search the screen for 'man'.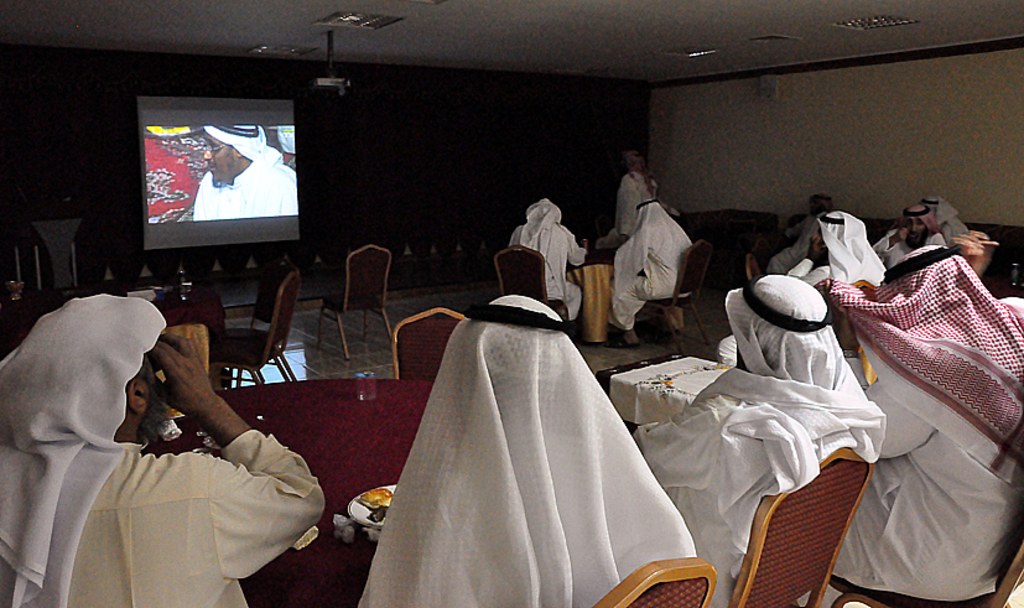
Found at bbox(196, 123, 298, 224).
